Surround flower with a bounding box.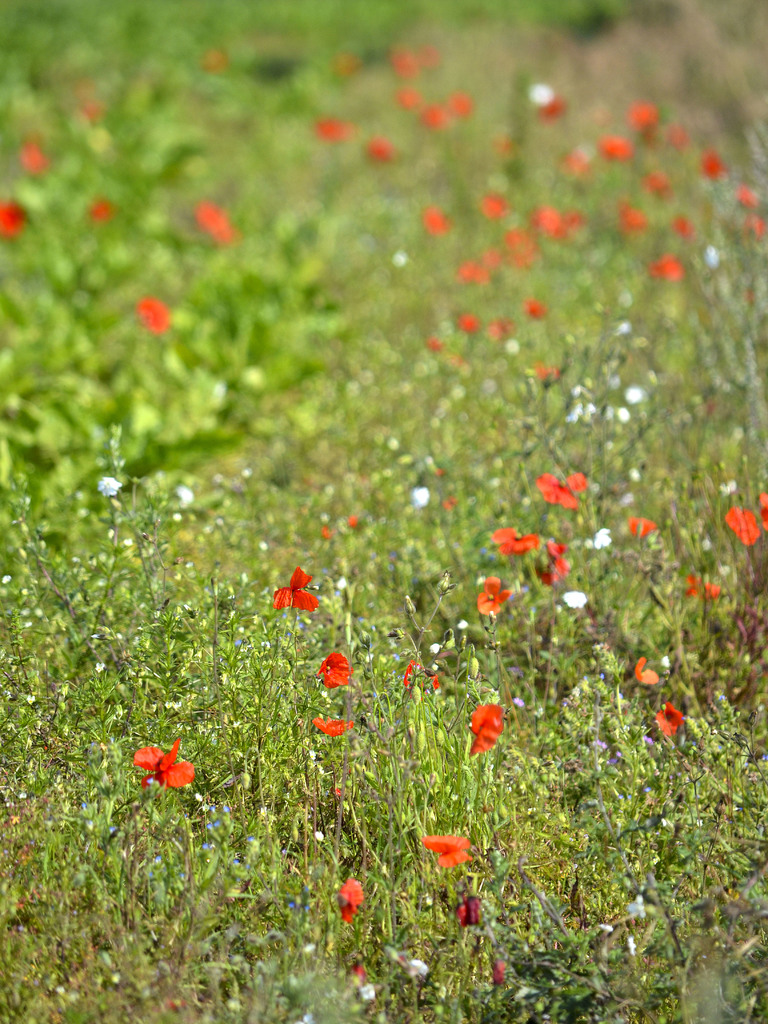
x1=0 y1=200 x2=26 y2=237.
